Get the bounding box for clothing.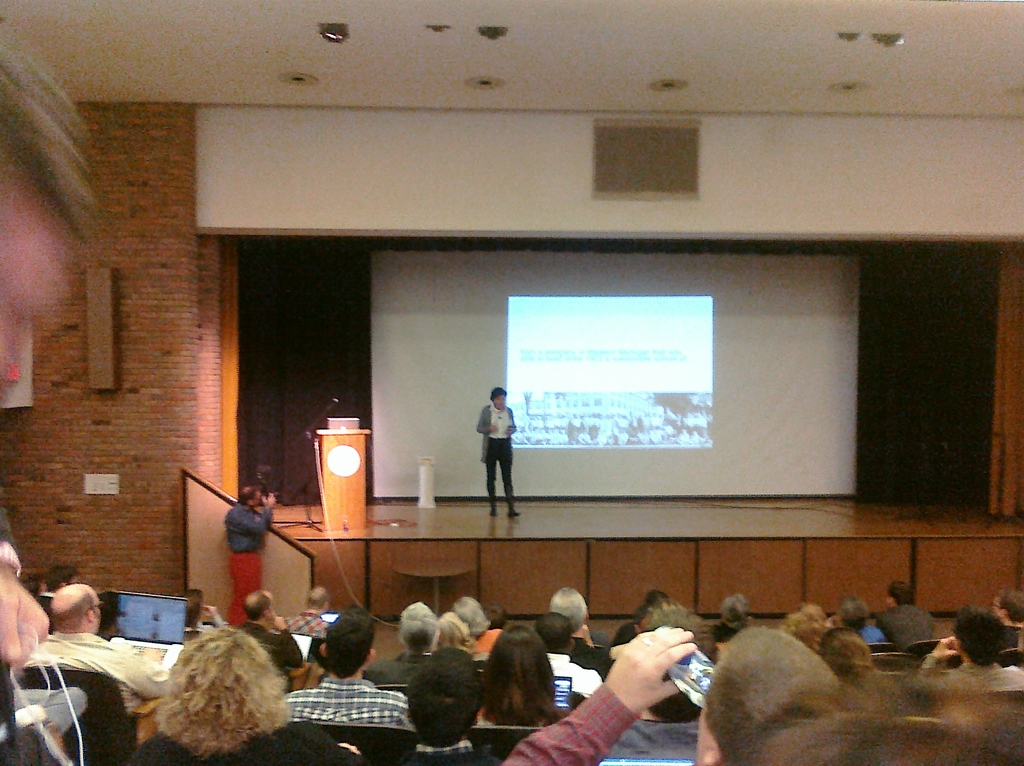
select_region(362, 647, 428, 680).
